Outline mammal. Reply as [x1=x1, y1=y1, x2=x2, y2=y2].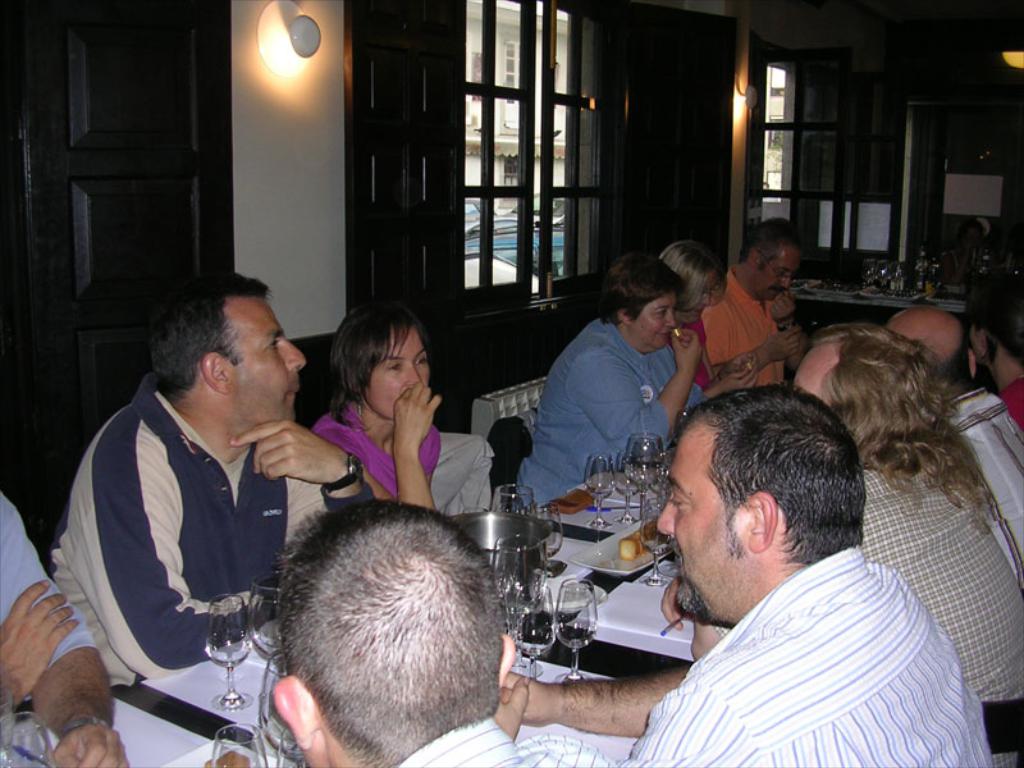
[x1=494, y1=384, x2=995, y2=767].
